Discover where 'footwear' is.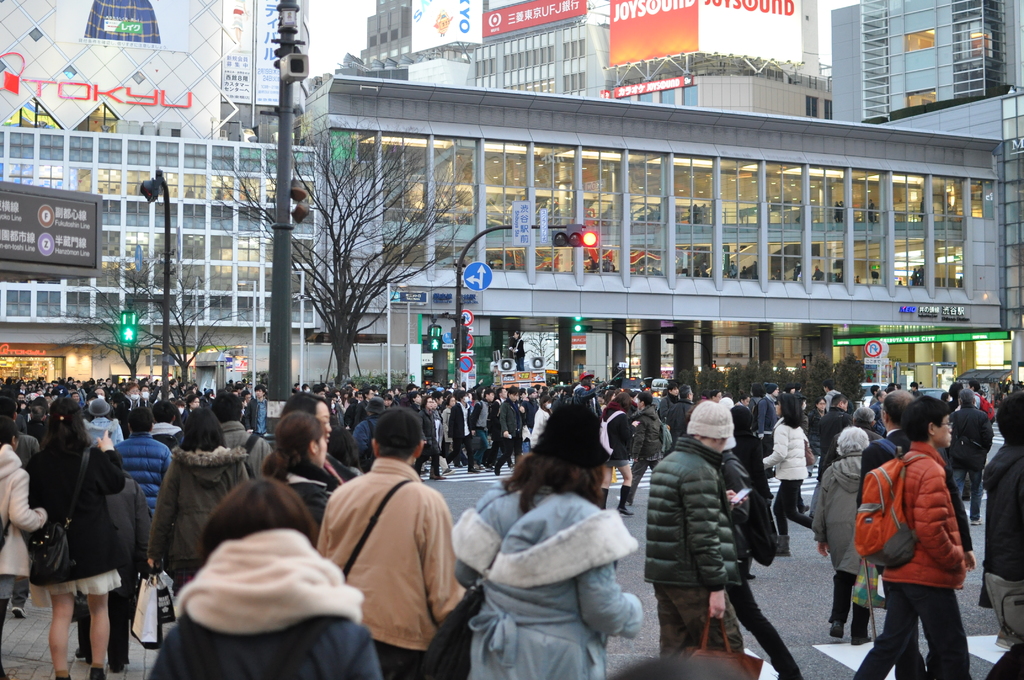
Discovered at x1=493 y1=466 x2=502 y2=478.
